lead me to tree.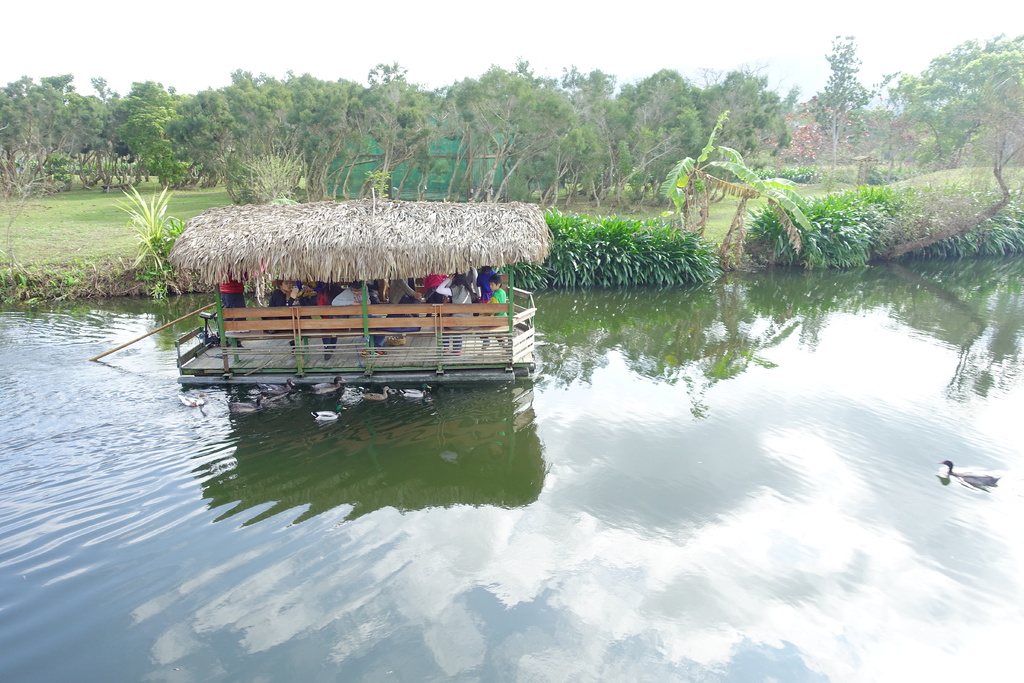
Lead to 822:42:895:149.
